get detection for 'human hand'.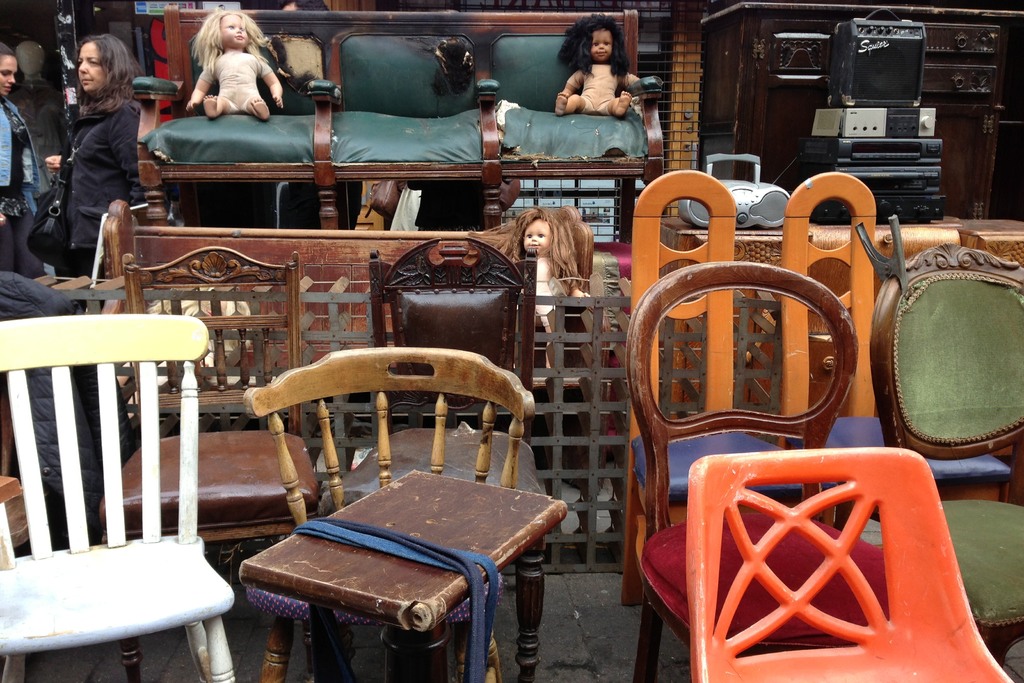
Detection: 44 151 62 174.
